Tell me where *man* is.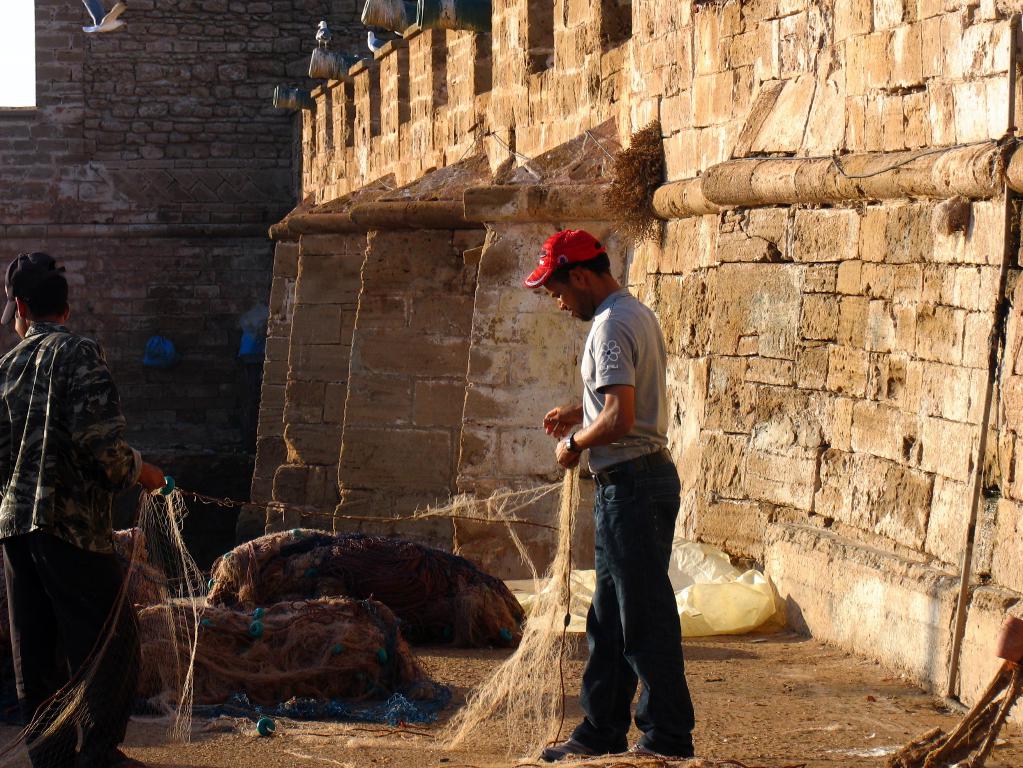
*man* is at [x1=0, y1=248, x2=165, y2=767].
